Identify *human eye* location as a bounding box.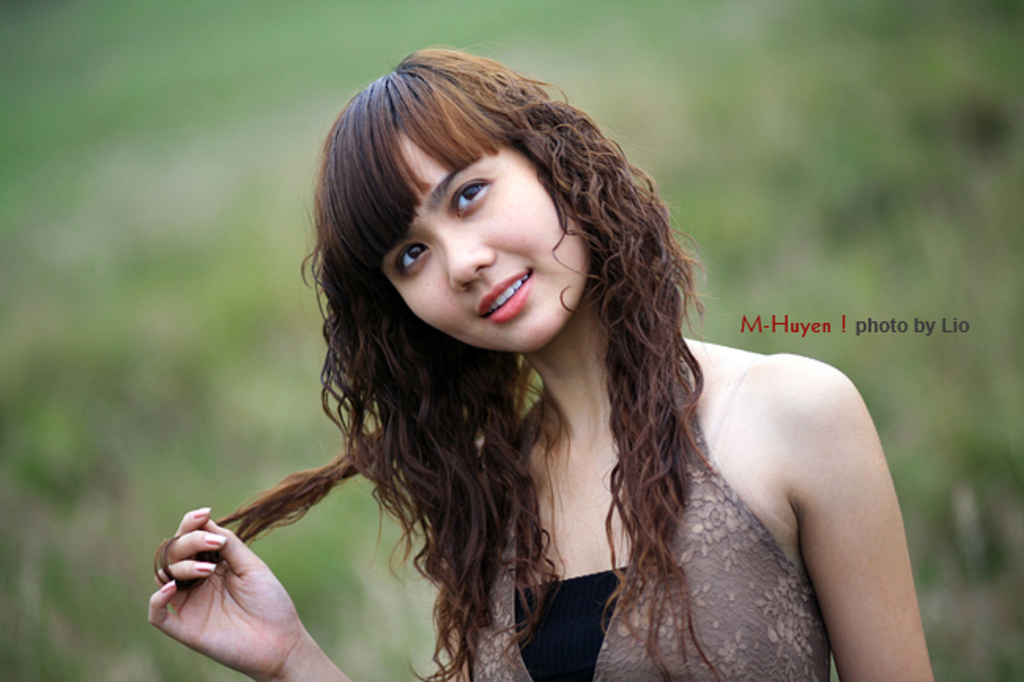
box(397, 243, 433, 279).
